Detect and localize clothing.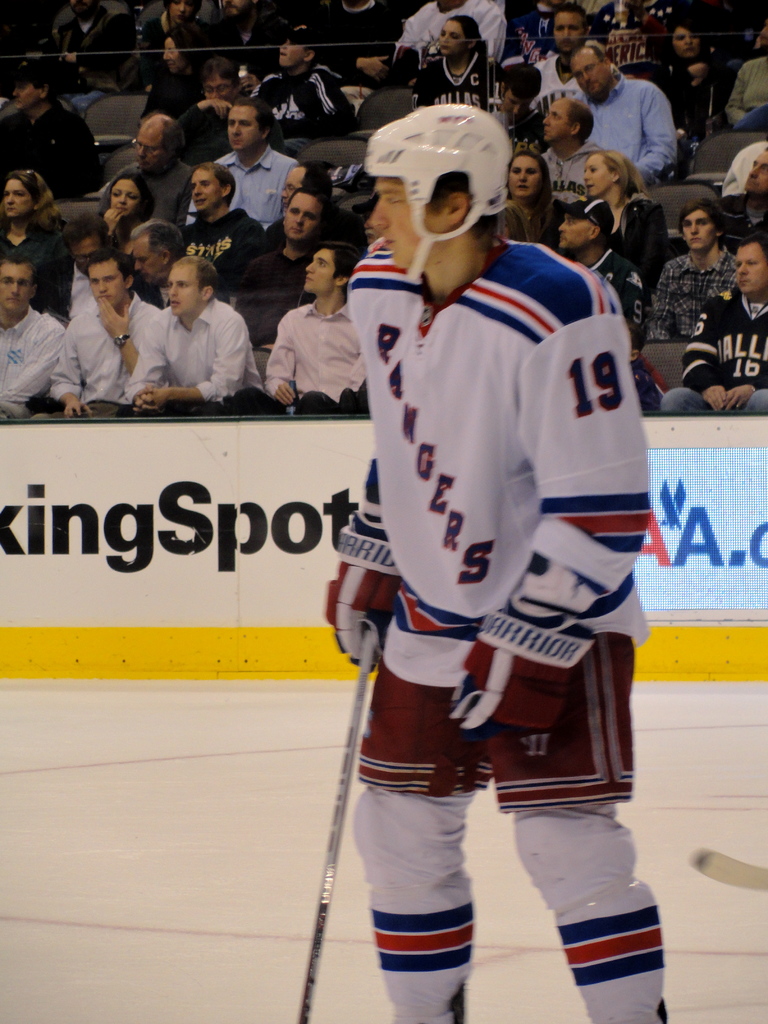
Localized at rect(398, 0, 508, 80).
